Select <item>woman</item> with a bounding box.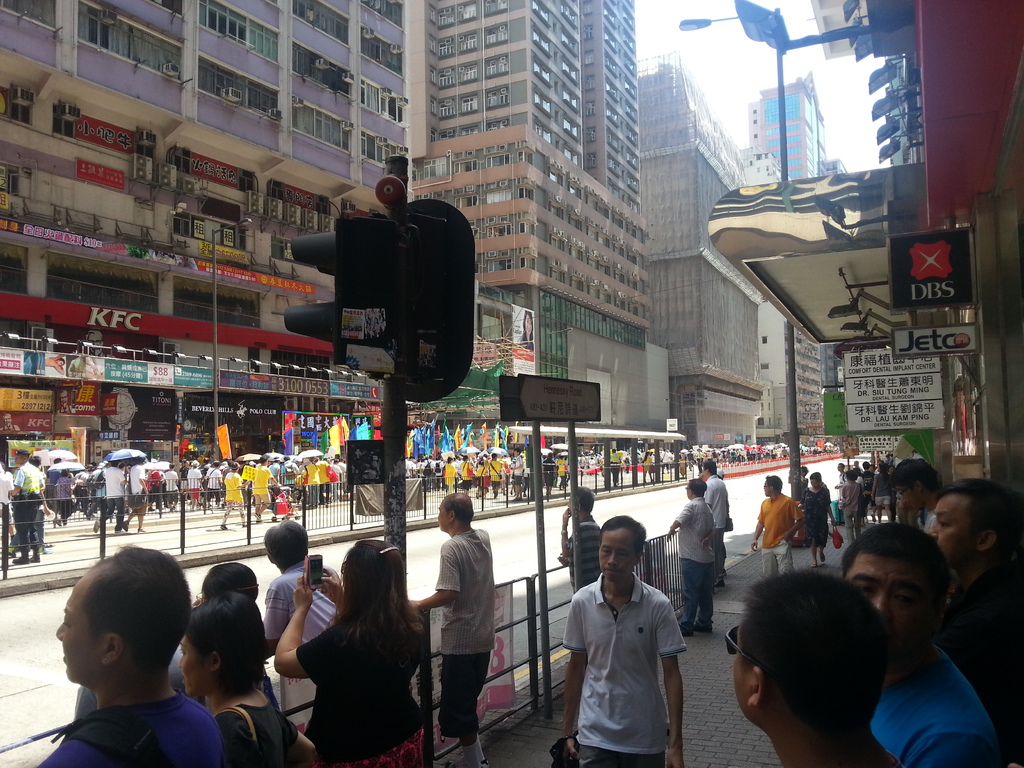
271/539/427/766.
